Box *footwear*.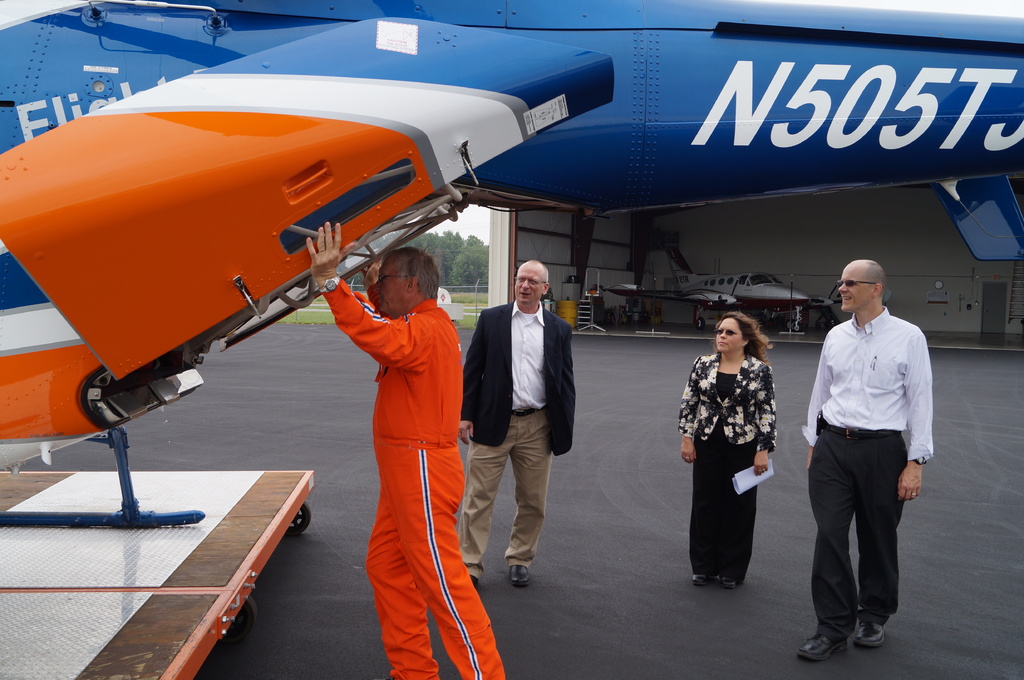
{"x1": 508, "y1": 563, "x2": 529, "y2": 584}.
